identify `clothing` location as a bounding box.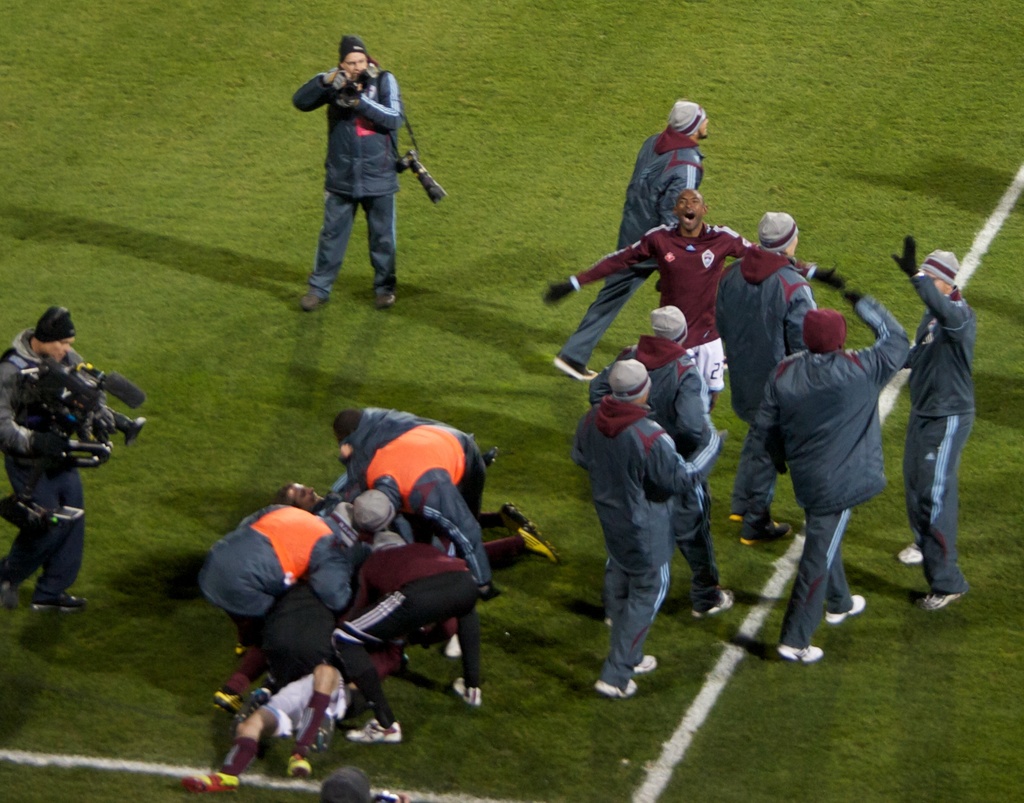
pyautogui.locateOnScreen(292, 70, 400, 299).
